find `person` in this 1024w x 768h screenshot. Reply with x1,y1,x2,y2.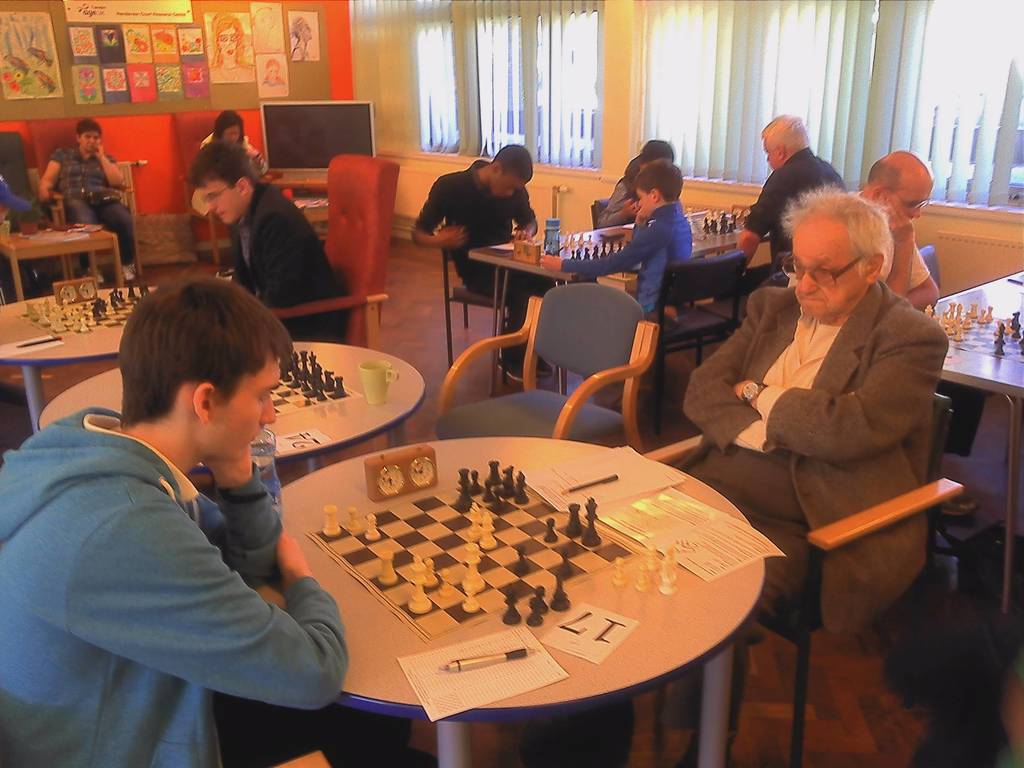
598,138,676,225.
